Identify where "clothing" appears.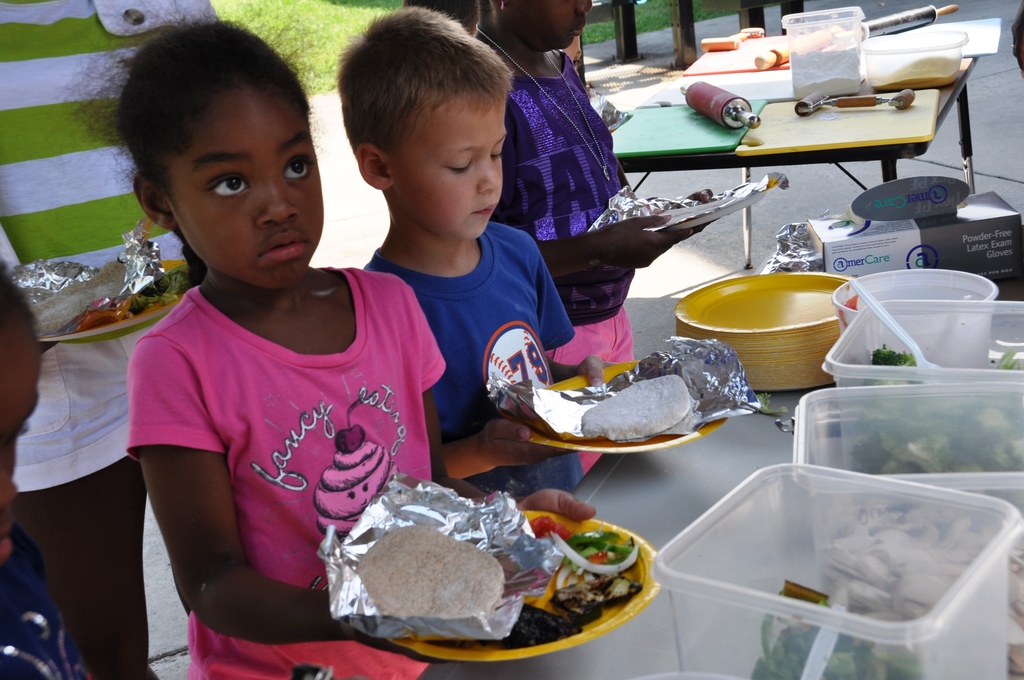
Appears at [138, 253, 422, 642].
